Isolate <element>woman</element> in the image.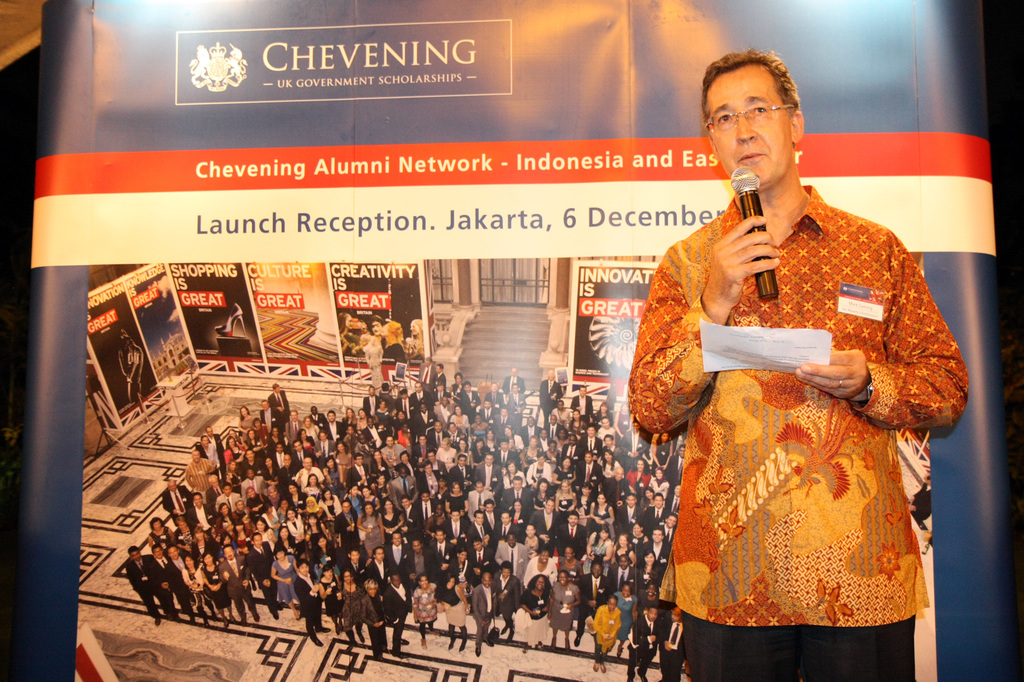
Isolated region: [508,437,517,453].
